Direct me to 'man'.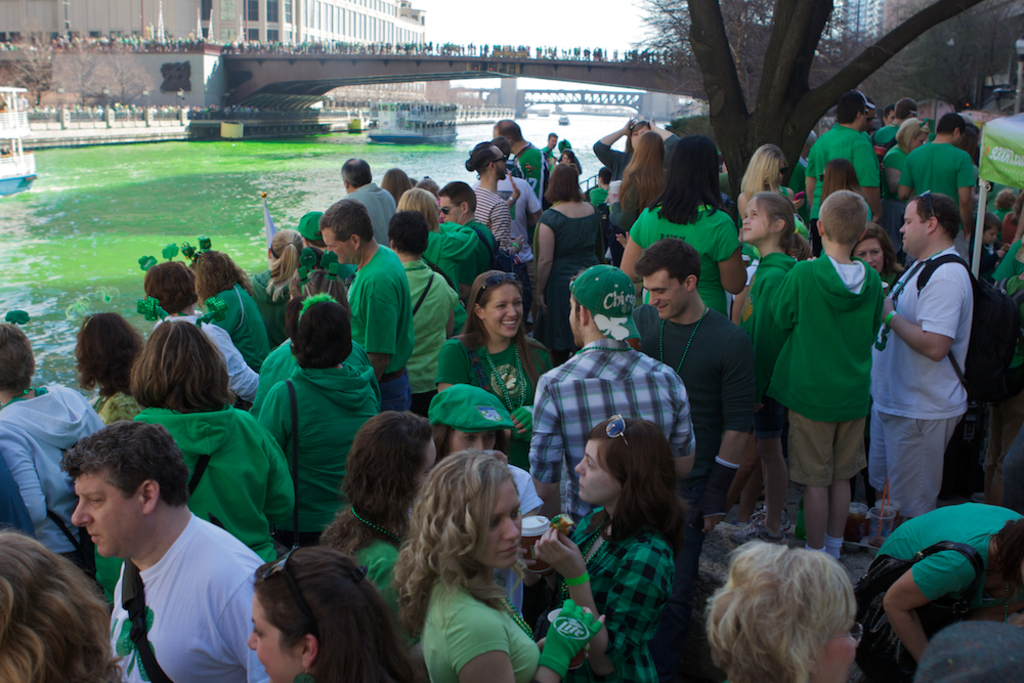
Direction: BBox(866, 189, 978, 533).
